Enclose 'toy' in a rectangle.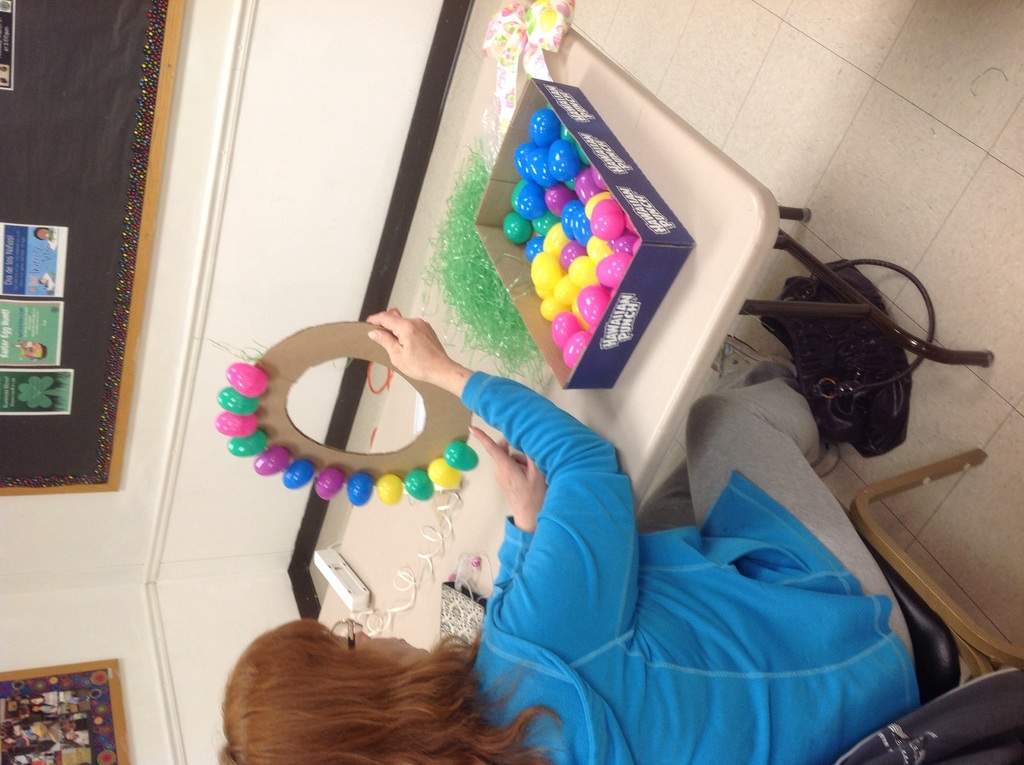
212 412 256 438.
